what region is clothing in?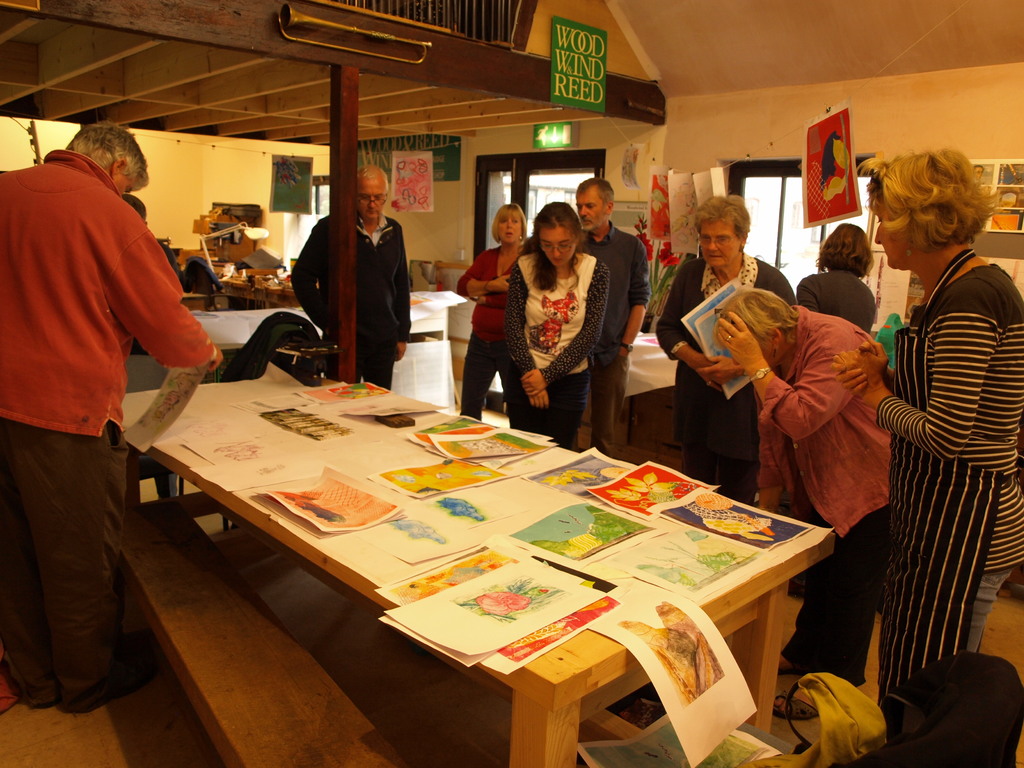
<box>747,301,890,685</box>.
